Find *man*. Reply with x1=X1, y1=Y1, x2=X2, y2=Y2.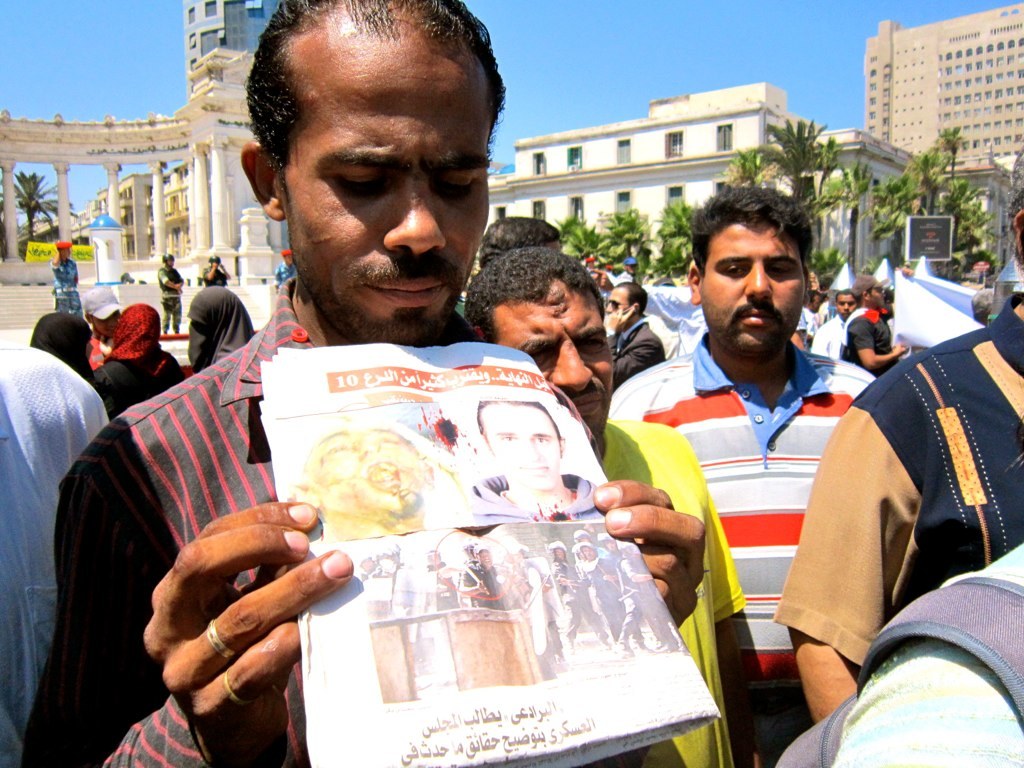
x1=80, y1=280, x2=123, y2=370.
